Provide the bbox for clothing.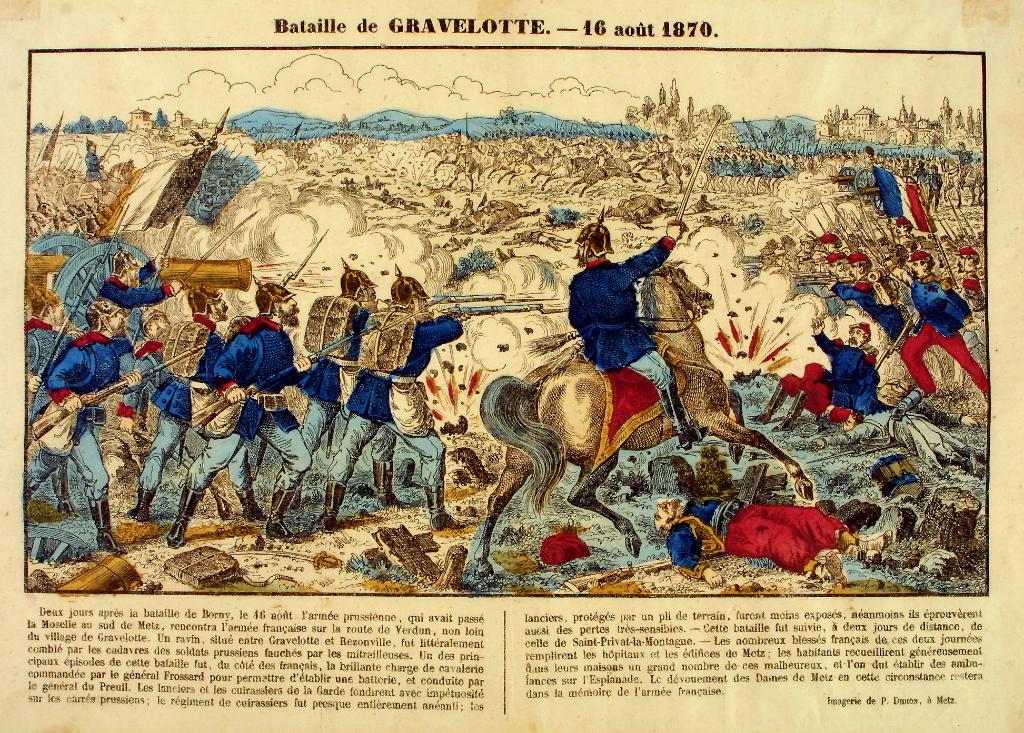
x1=786 y1=332 x2=896 y2=414.
